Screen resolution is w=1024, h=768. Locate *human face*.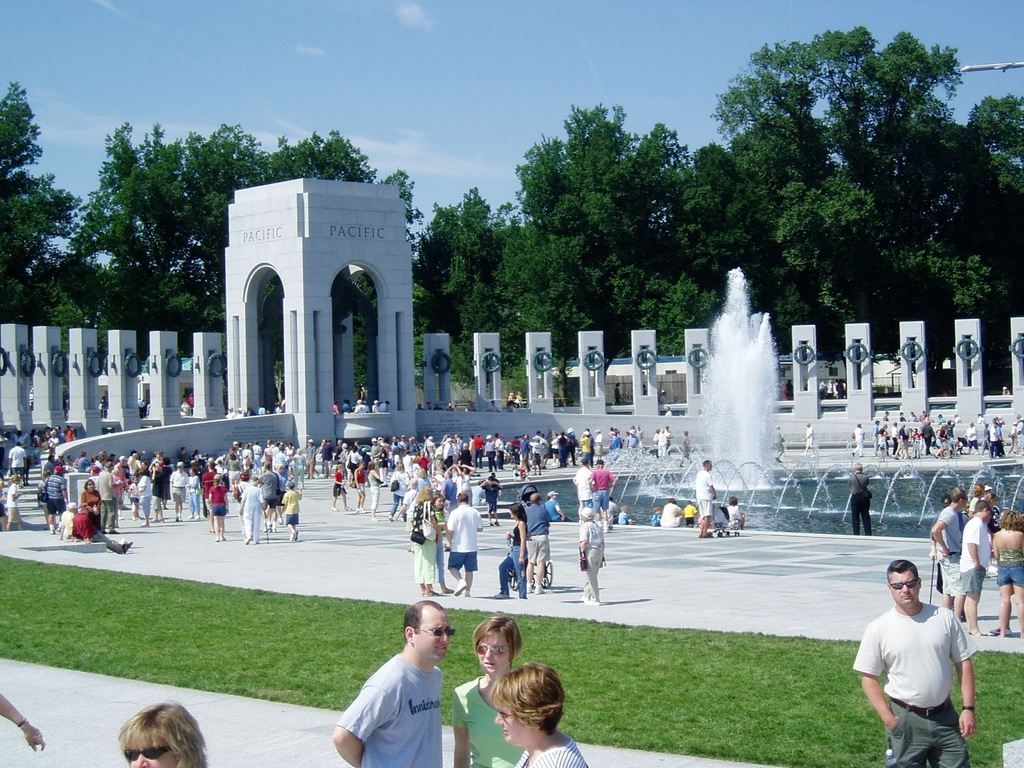
(left=493, top=694, right=537, bottom=744).
